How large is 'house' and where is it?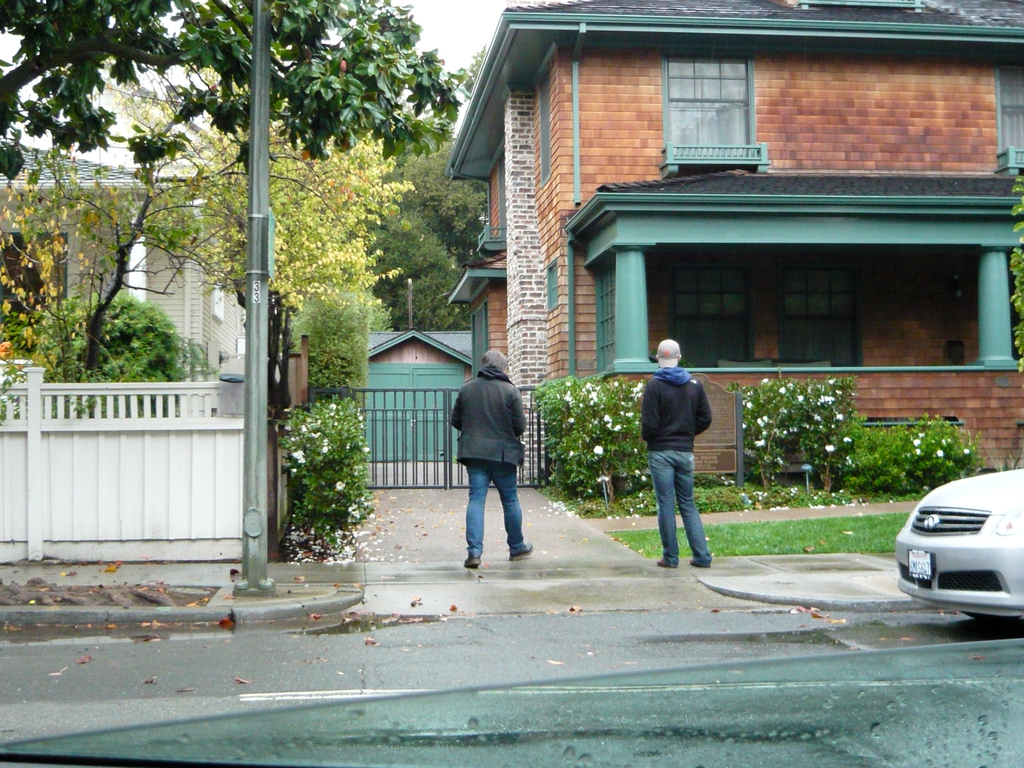
Bounding box: x1=359 y1=311 x2=494 y2=504.
